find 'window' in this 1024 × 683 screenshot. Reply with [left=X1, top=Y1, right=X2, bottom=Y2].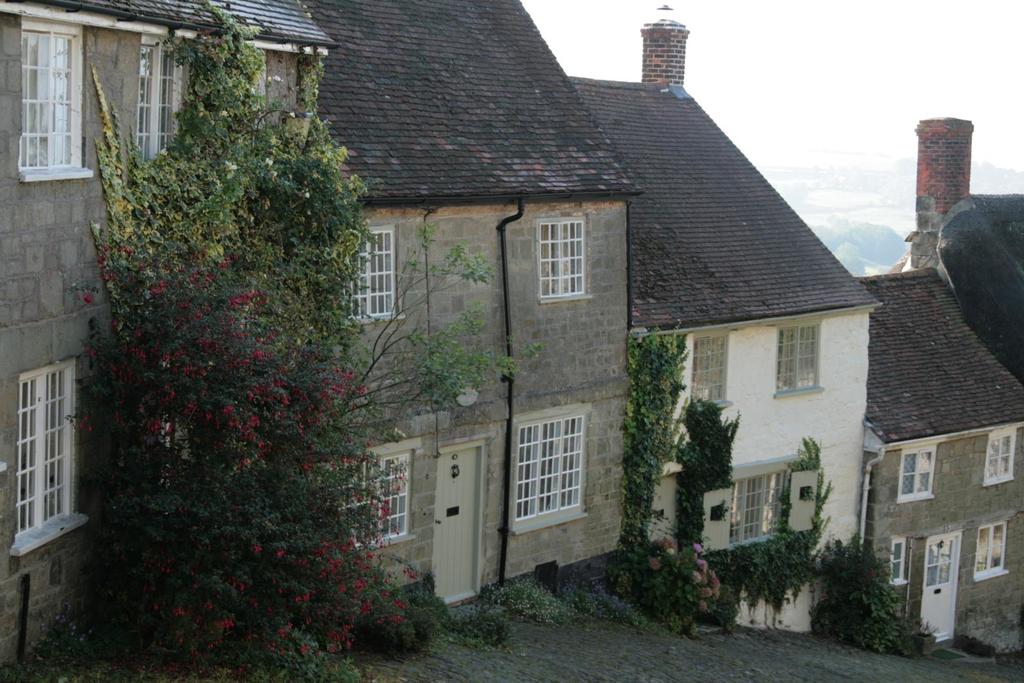
[left=505, top=397, right=595, bottom=547].
